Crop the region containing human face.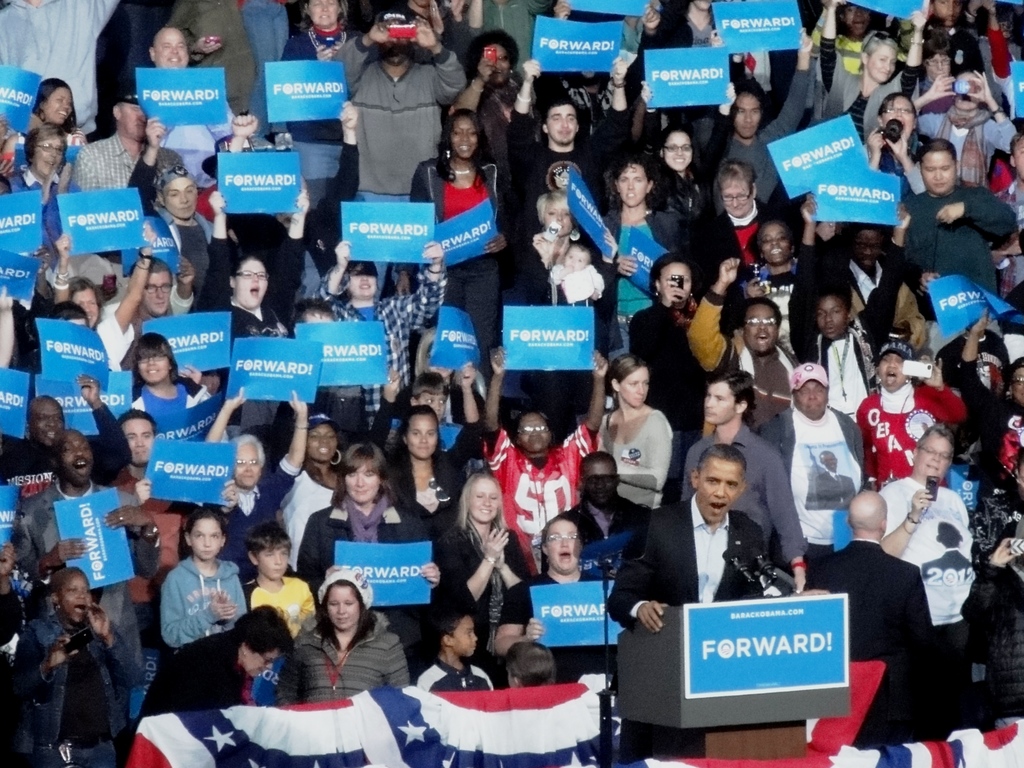
Crop region: locate(30, 138, 64, 176).
